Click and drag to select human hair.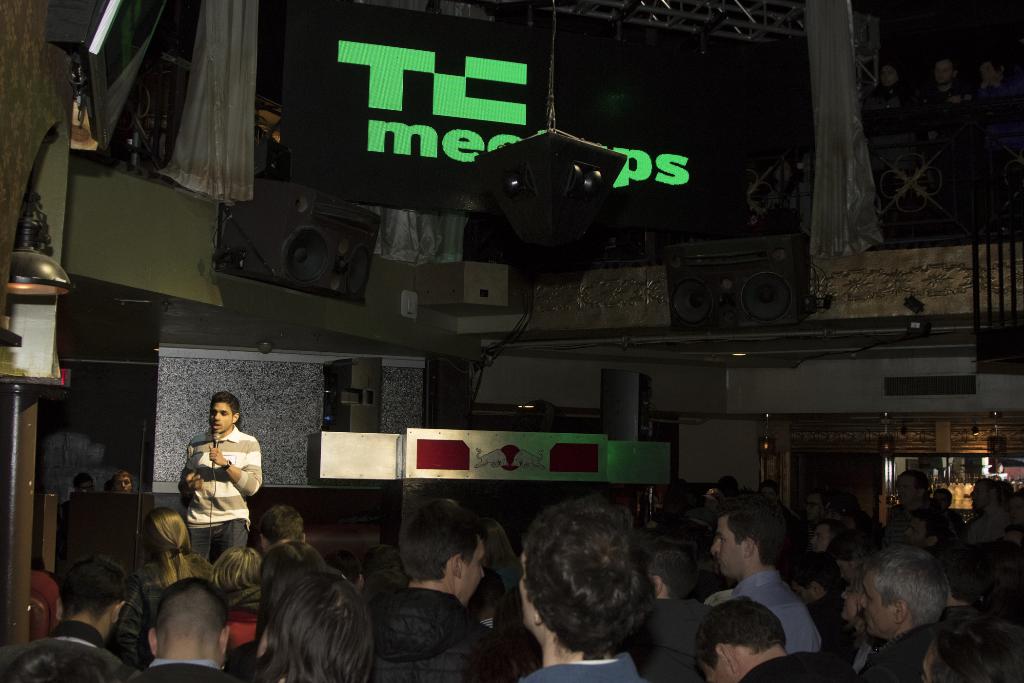
Selection: 641, 536, 685, 593.
